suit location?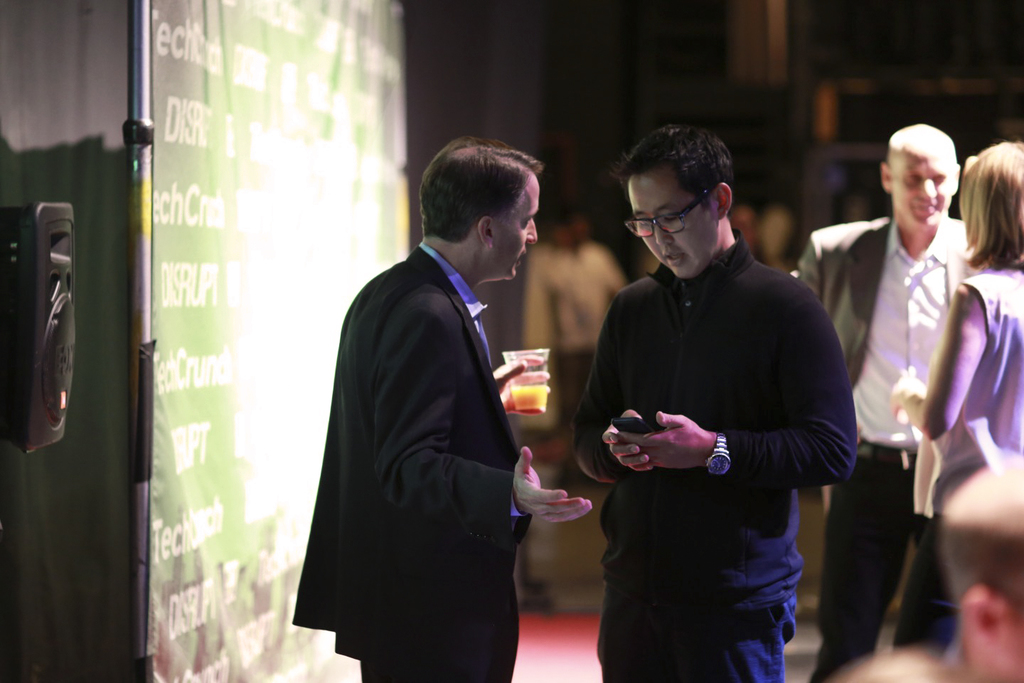
<bbox>304, 147, 591, 678</bbox>
